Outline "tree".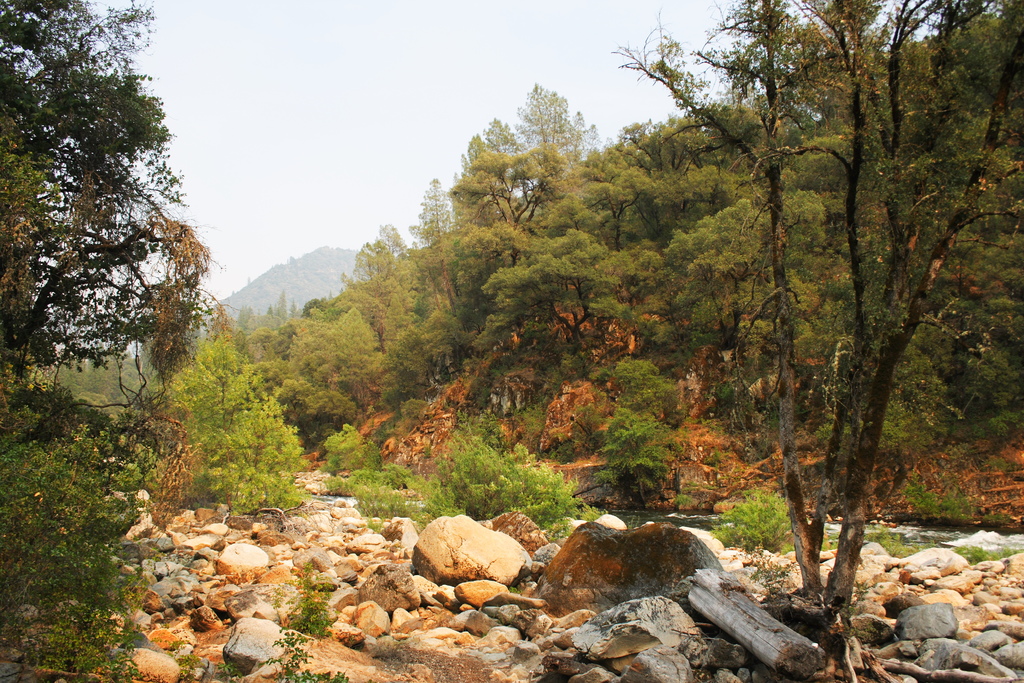
Outline: x1=609, y1=0, x2=1023, y2=654.
